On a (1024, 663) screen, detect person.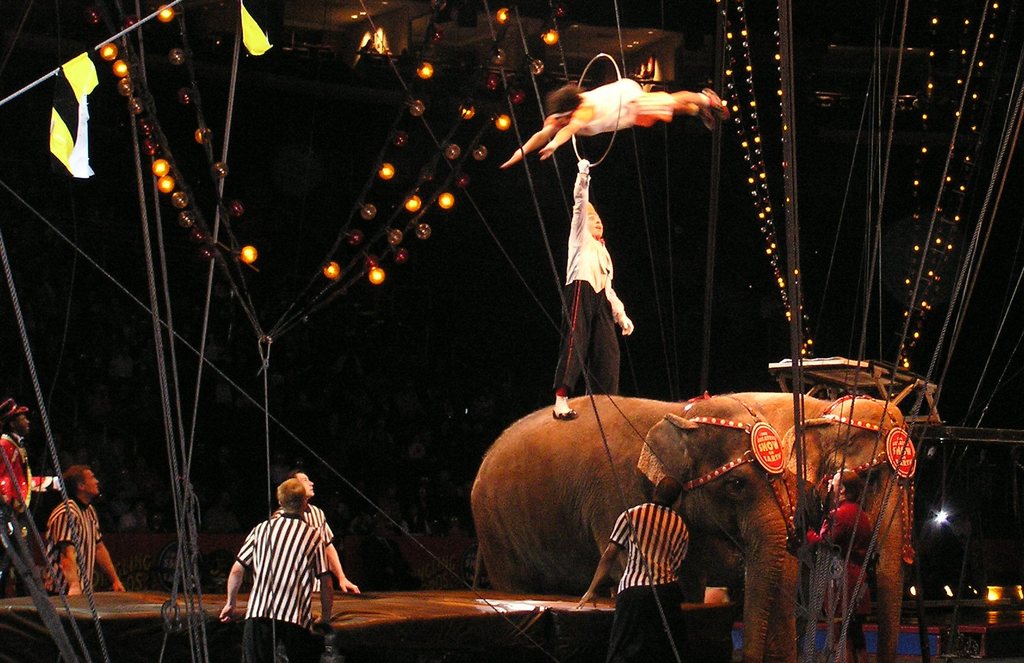
region(397, 506, 431, 539).
